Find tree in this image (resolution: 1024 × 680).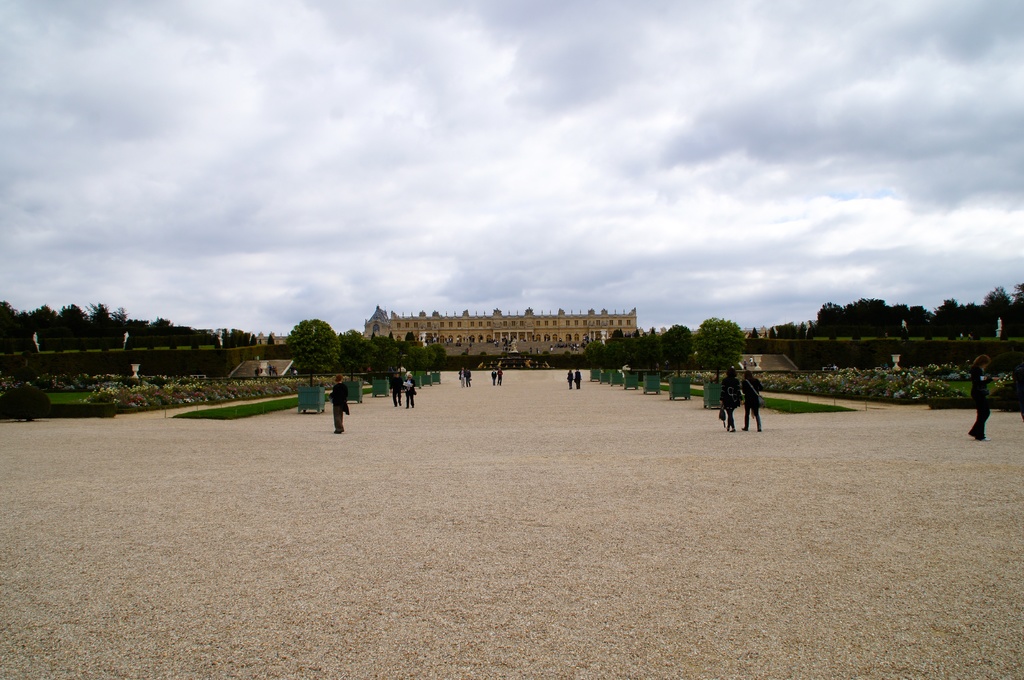
<box>274,313,343,384</box>.
